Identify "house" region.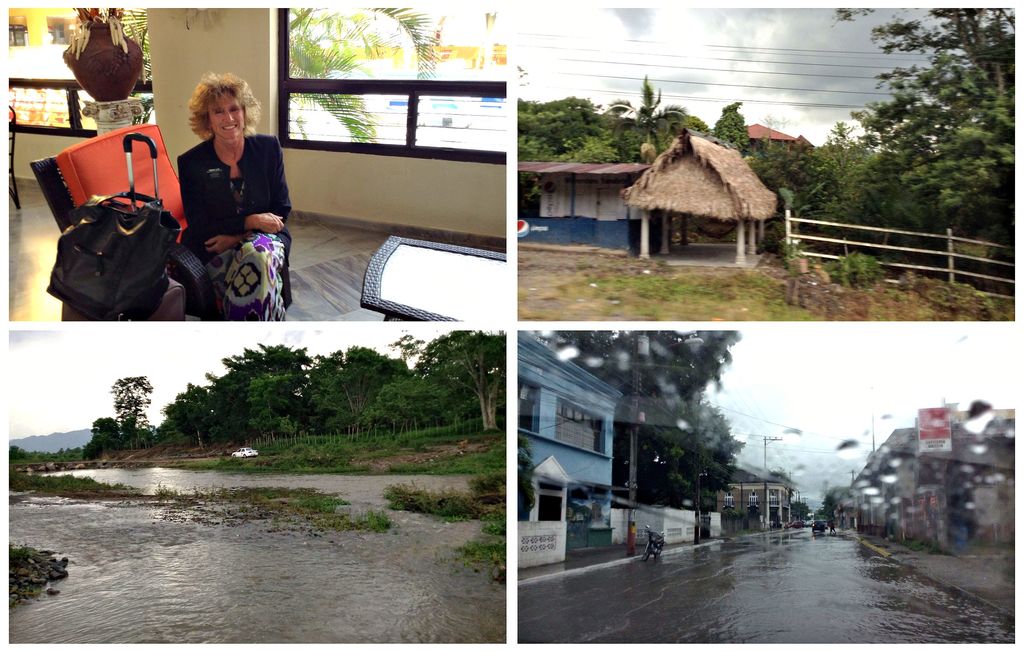
Region: 510, 343, 621, 527.
